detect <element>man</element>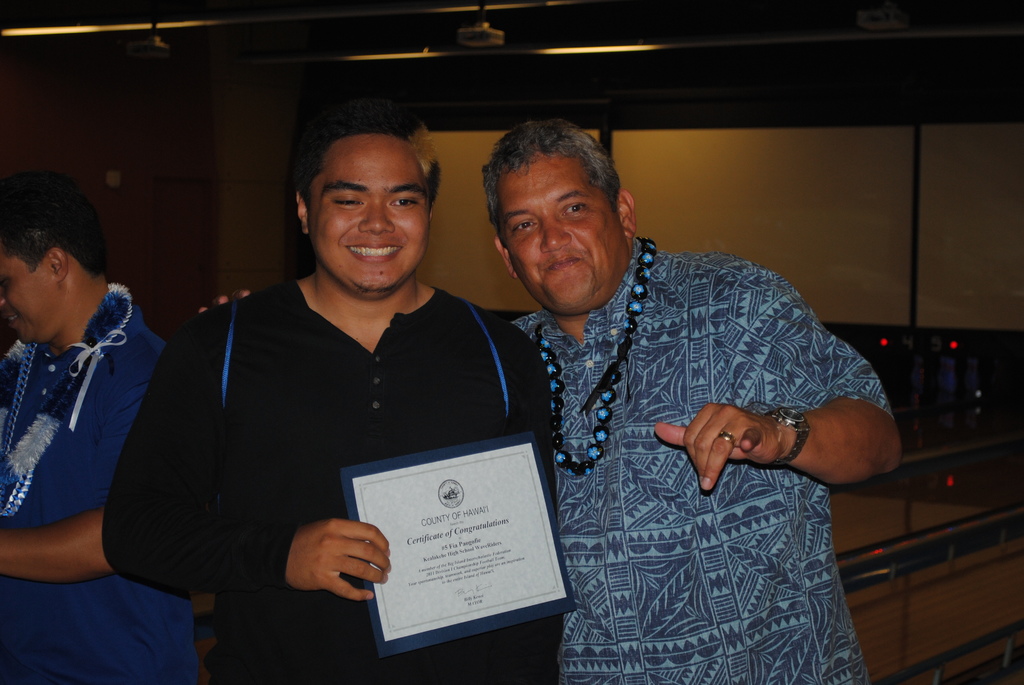
pyautogui.locateOnScreen(483, 117, 903, 684)
